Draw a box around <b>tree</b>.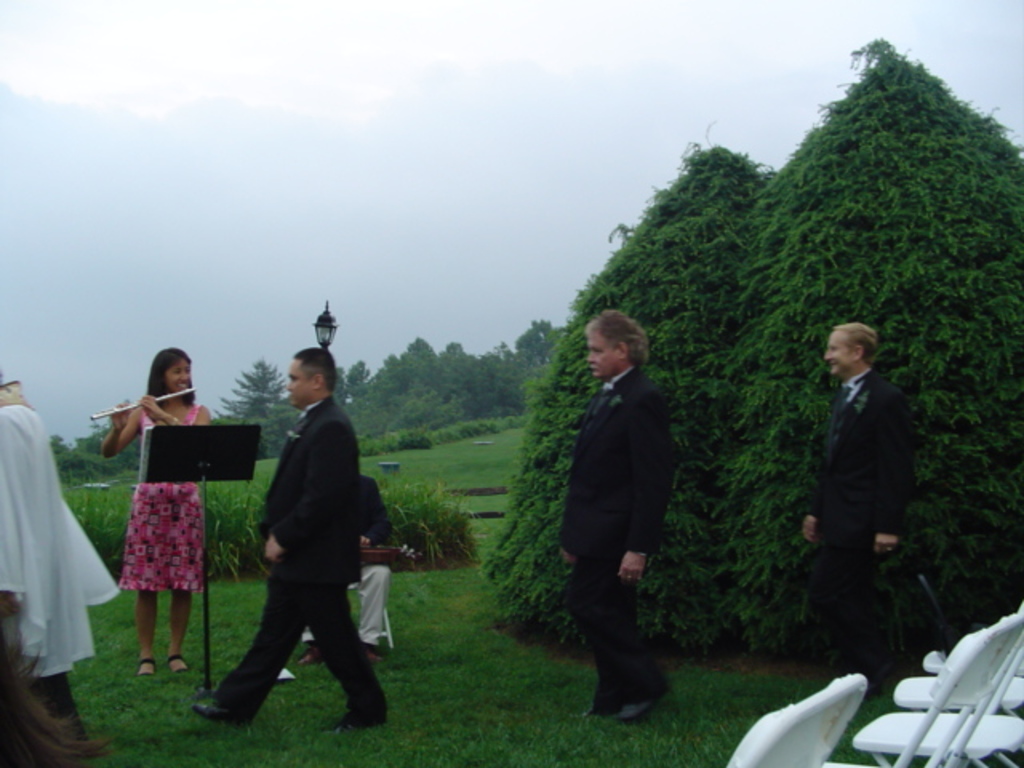
Rect(475, 136, 845, 661).
